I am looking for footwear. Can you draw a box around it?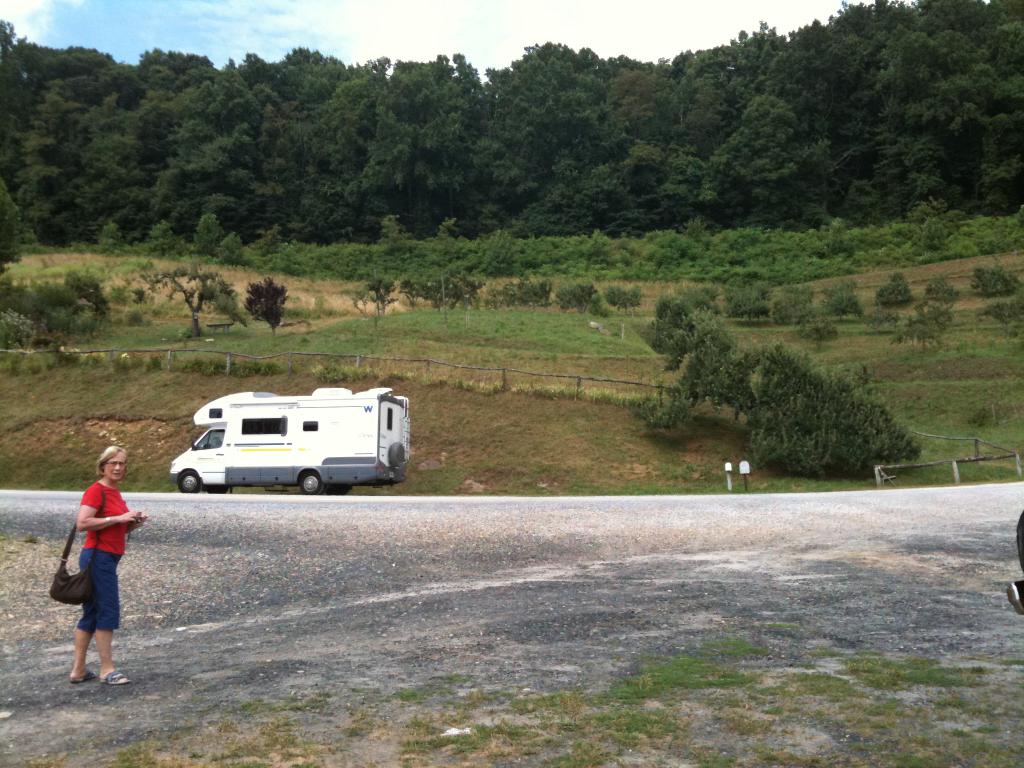
Sure, the bounding box is x1=102 y1=669 x2=132 y2=688.
